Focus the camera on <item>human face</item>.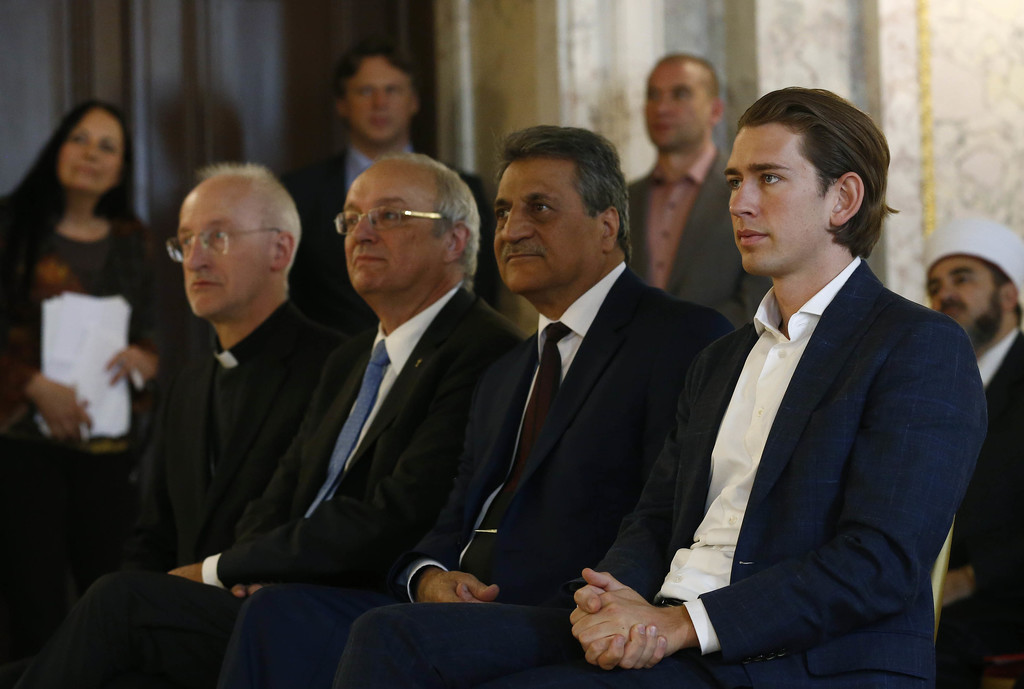
Focus region: detection(346, 159, 449, 300).
